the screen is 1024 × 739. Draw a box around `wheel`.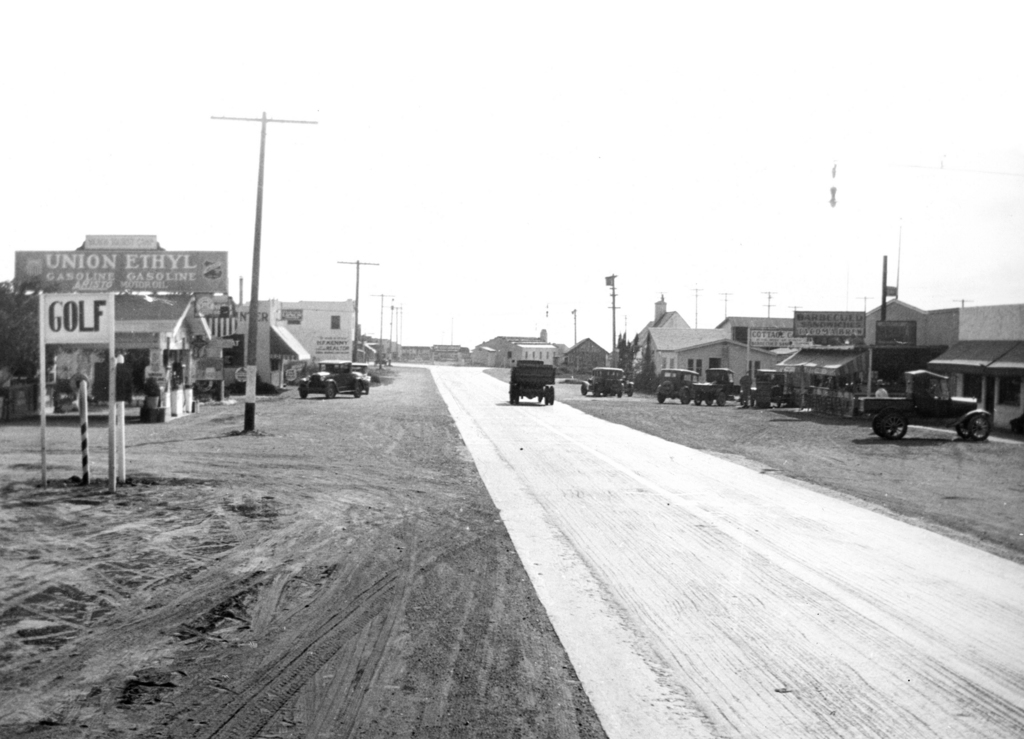
{"x1": 717, "y1": 393, "x2": 727, "y2": 407}.
